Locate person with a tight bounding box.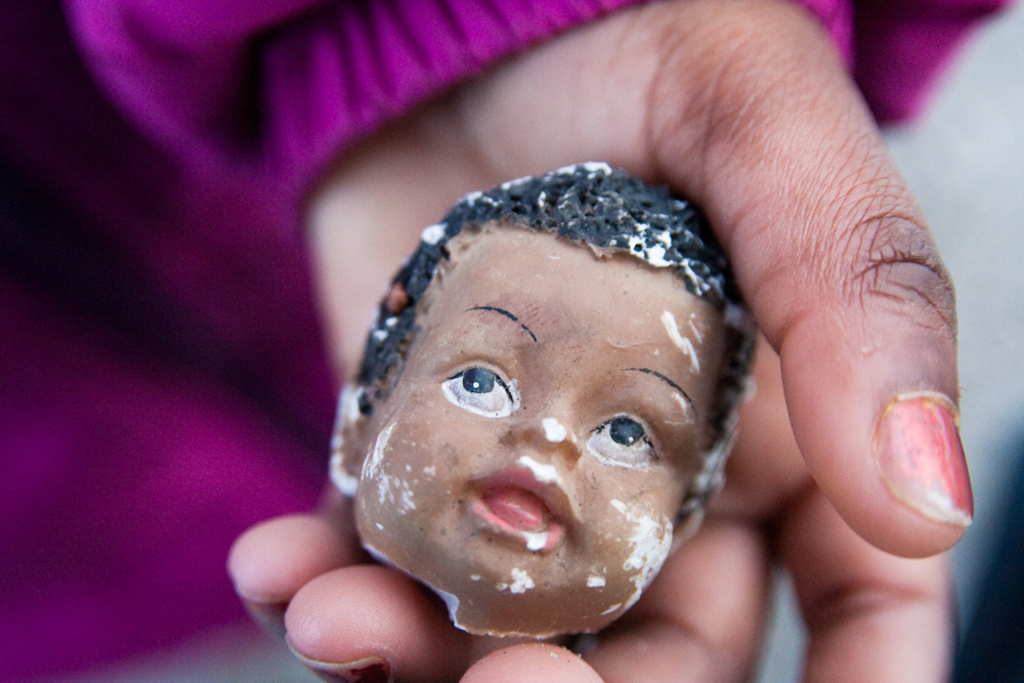
316,162,772,682.
